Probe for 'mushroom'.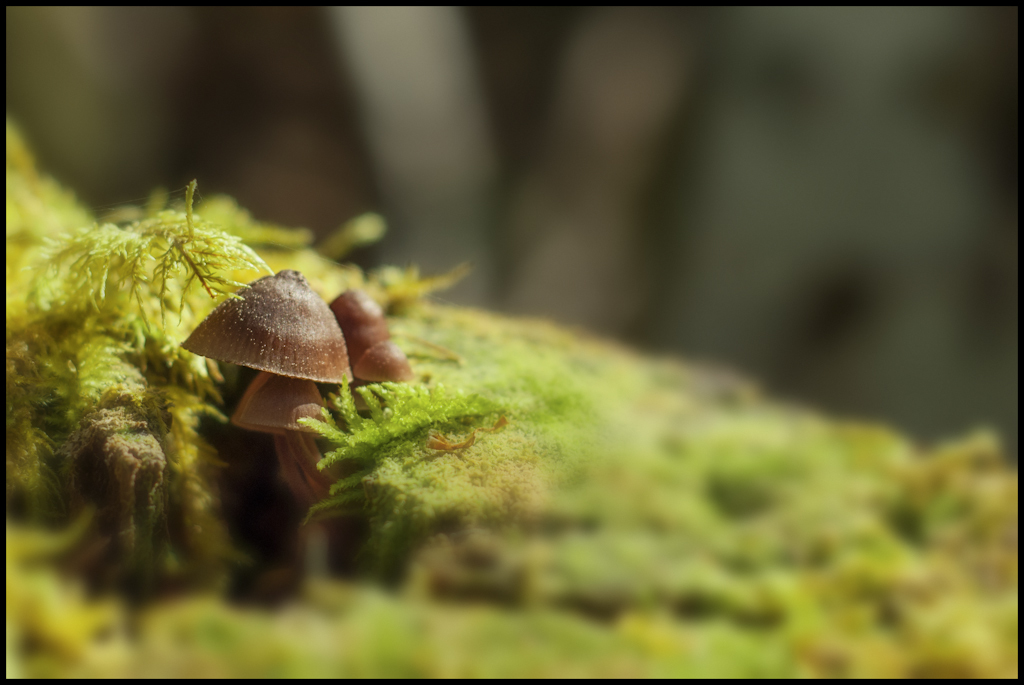
Probe result: [176, 267, 352, 515].
